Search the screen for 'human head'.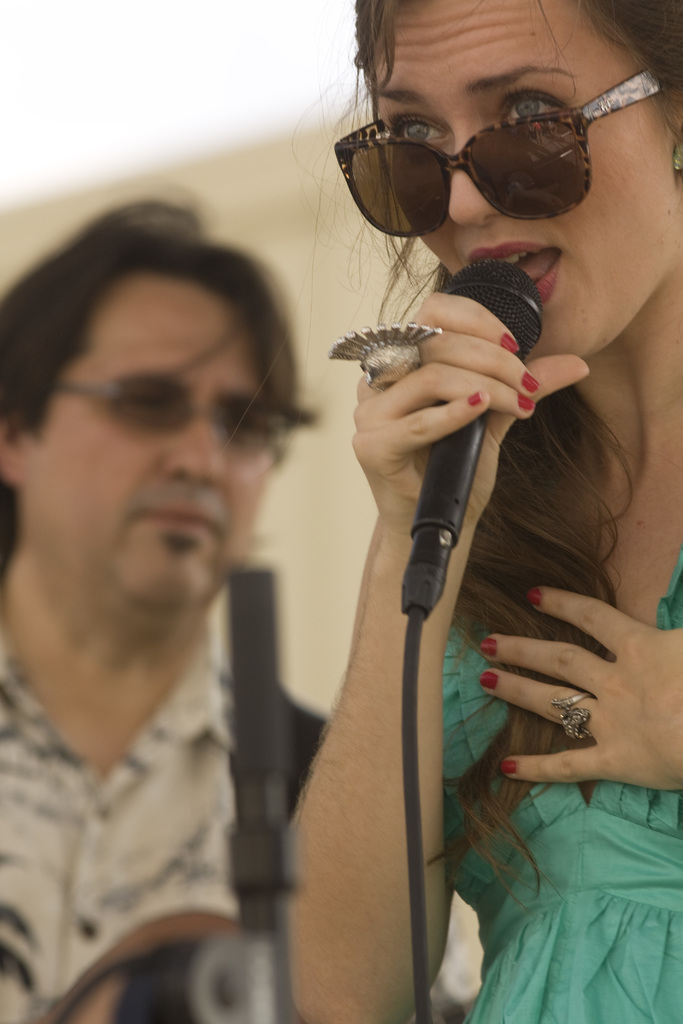
Found at region(279, 0, 682, 356).
